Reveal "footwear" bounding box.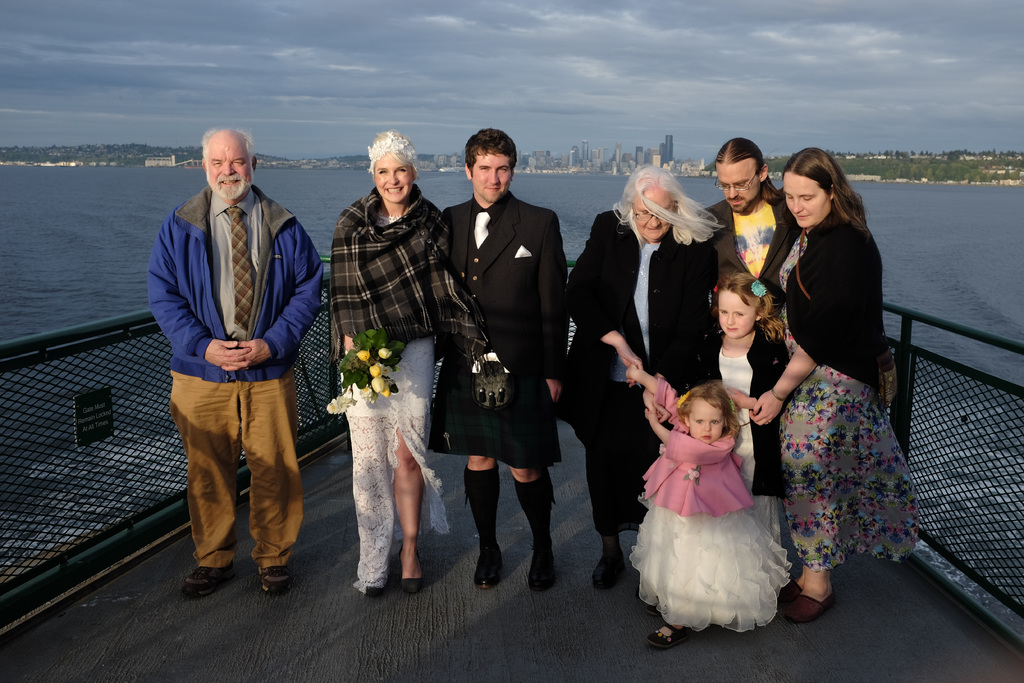
Revealed: x1=785 y1=584 x2=835 y2=623.
